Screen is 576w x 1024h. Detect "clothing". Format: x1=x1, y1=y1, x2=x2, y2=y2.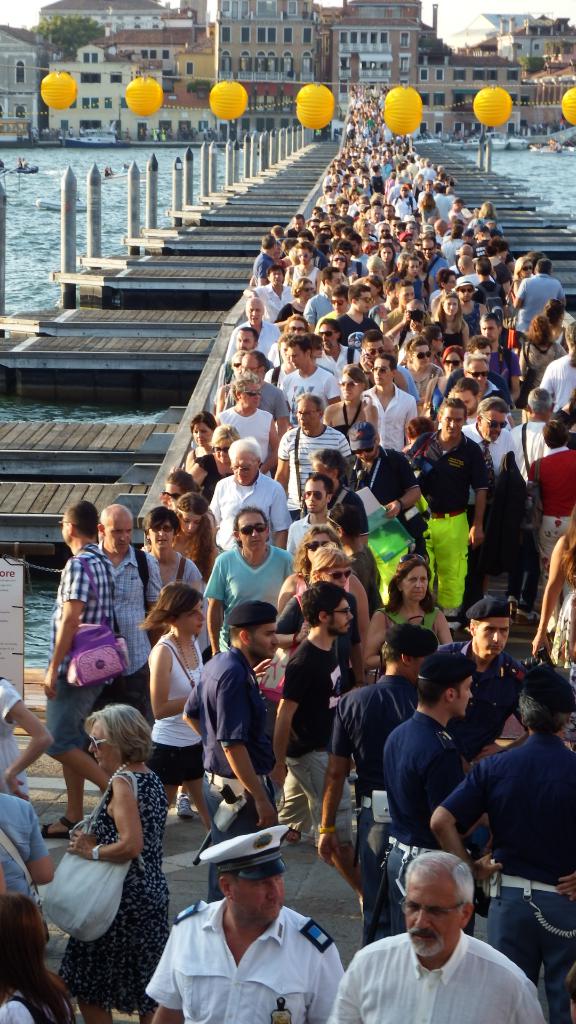
x1=275, y1=428, x2=351, y2=515.
